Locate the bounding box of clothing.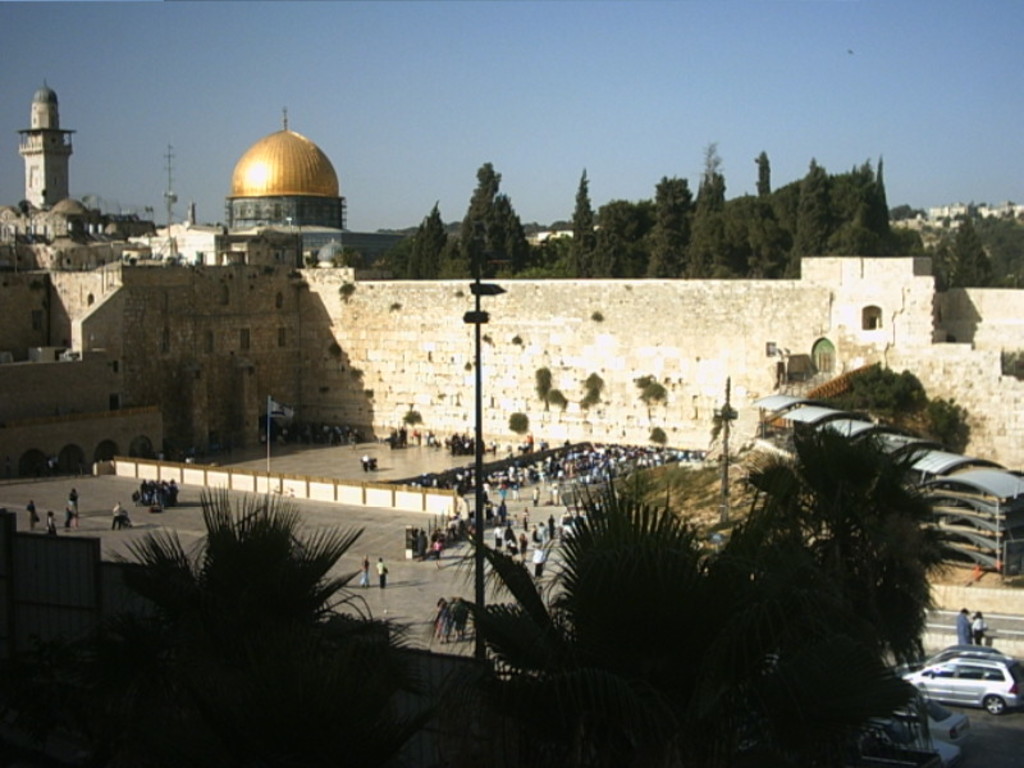
Bounding box: left=65, top=494, right=73, bottom=529.
